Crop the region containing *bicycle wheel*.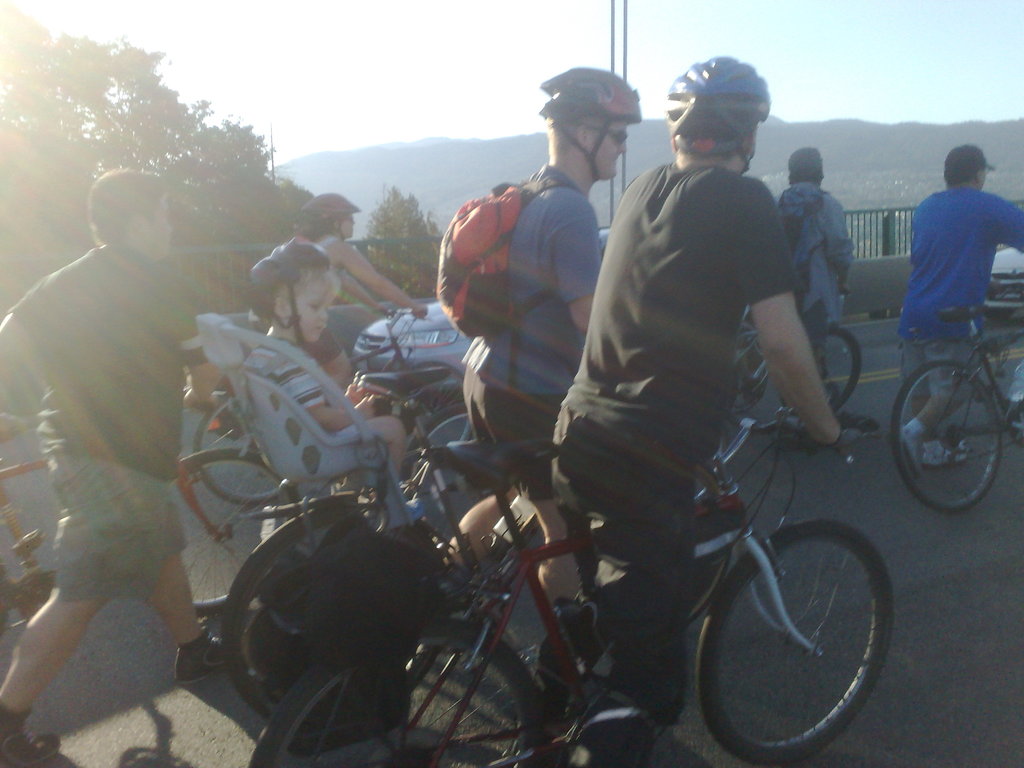
Crop region: (x1=891, y1=358, x2=1010, y2=522).
